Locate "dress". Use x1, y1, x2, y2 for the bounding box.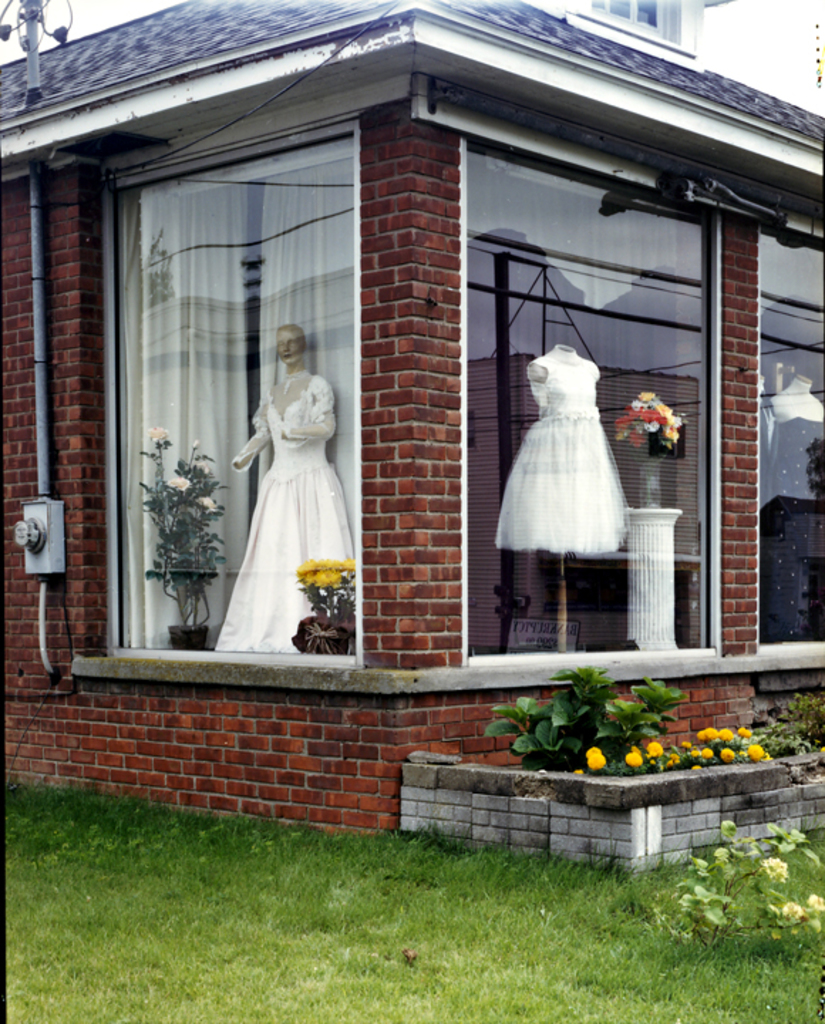
211, 371, 360, 654.
